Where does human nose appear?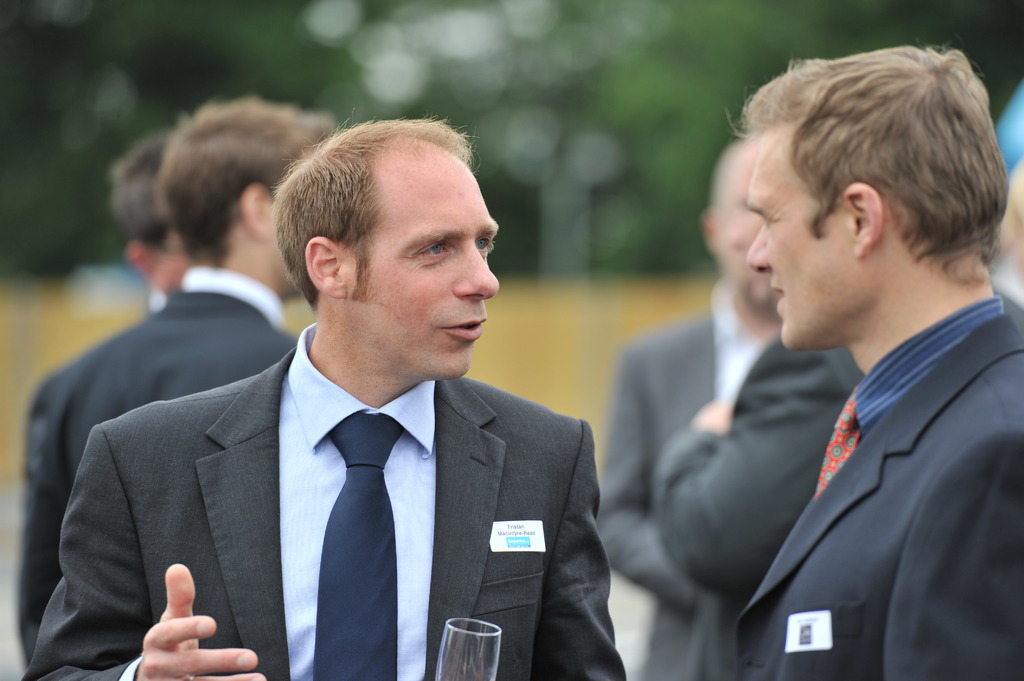
Appears at box=[747, 223, 774, 267].
